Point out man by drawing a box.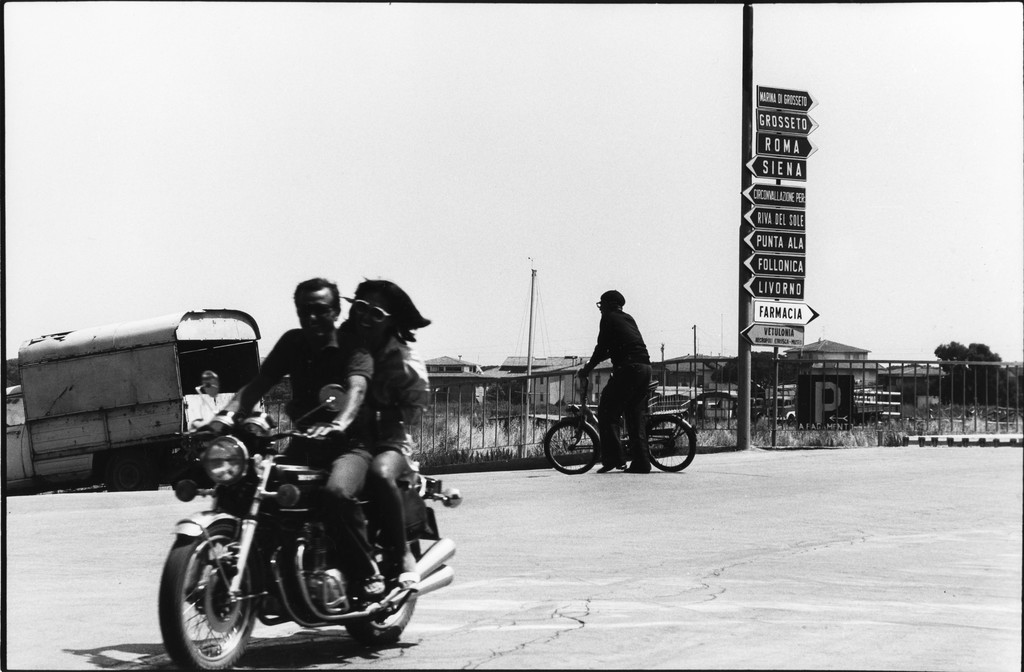
left=201, top=271, right=384, bottom=606.
